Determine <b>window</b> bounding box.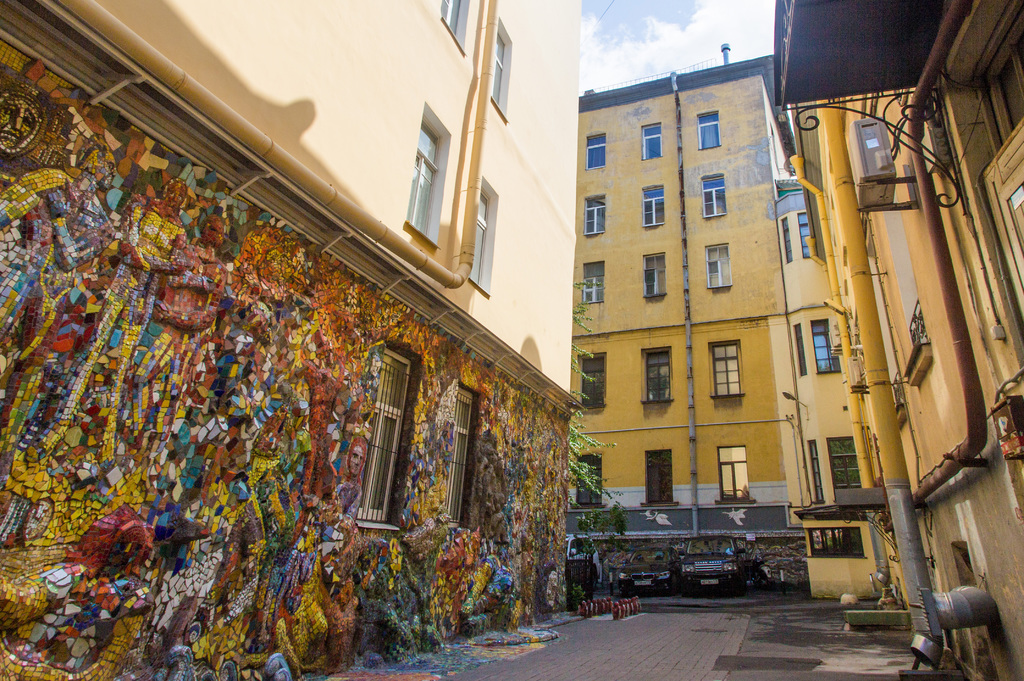
Determined: box=[585, 261, 606, 302].
